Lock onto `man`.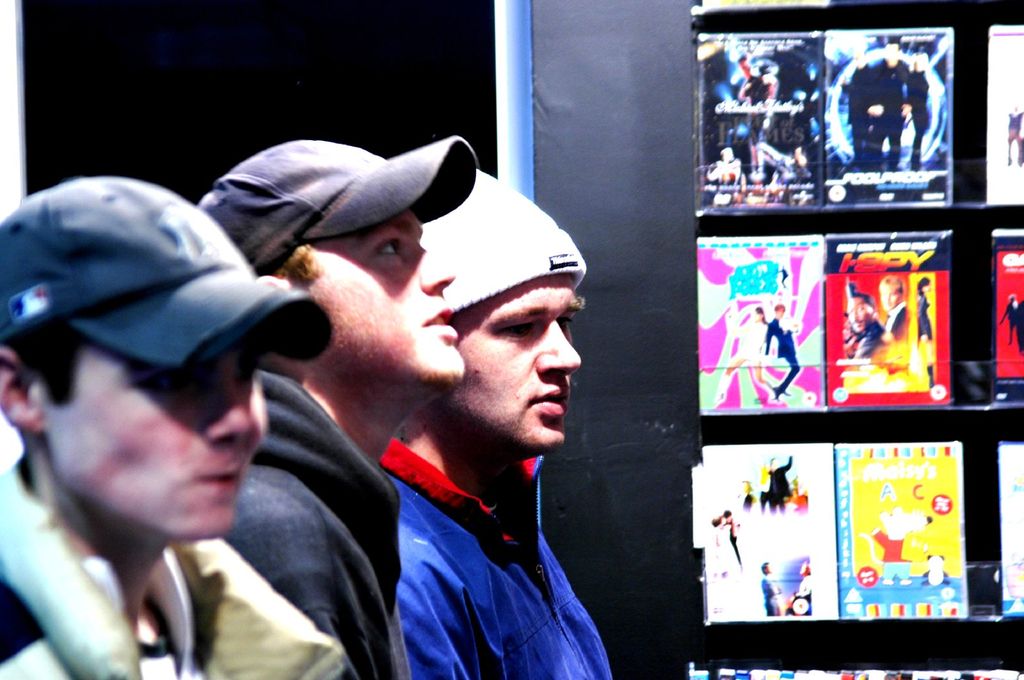
Locked: [left=0, top=168, right=353, bottom=679].
